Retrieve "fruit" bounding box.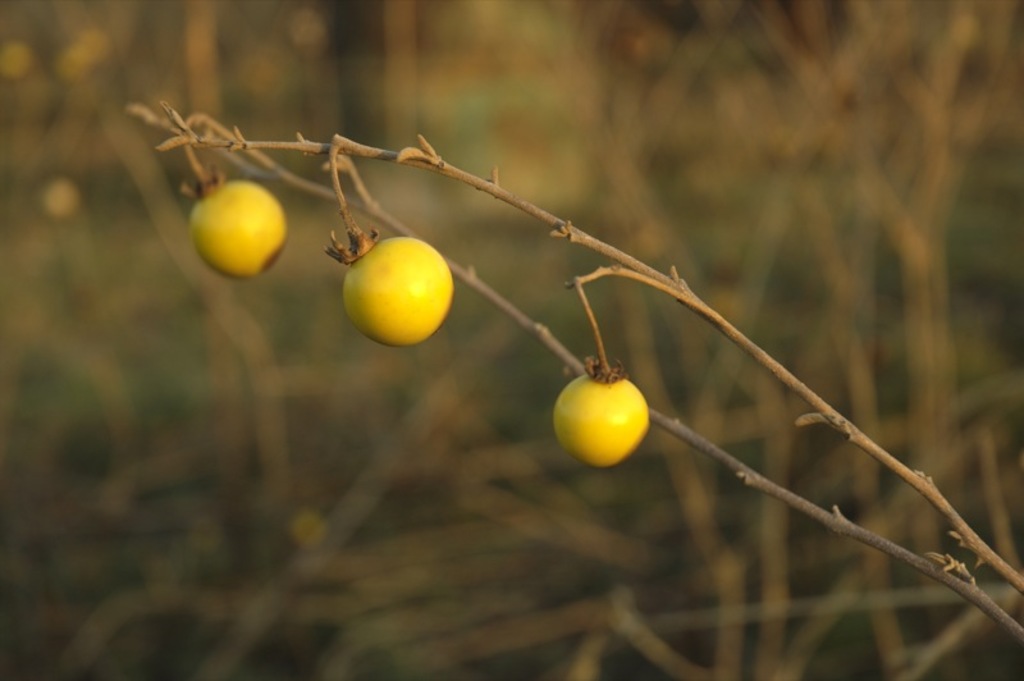
Bounding box: rect(548, 370, 659, 463).
